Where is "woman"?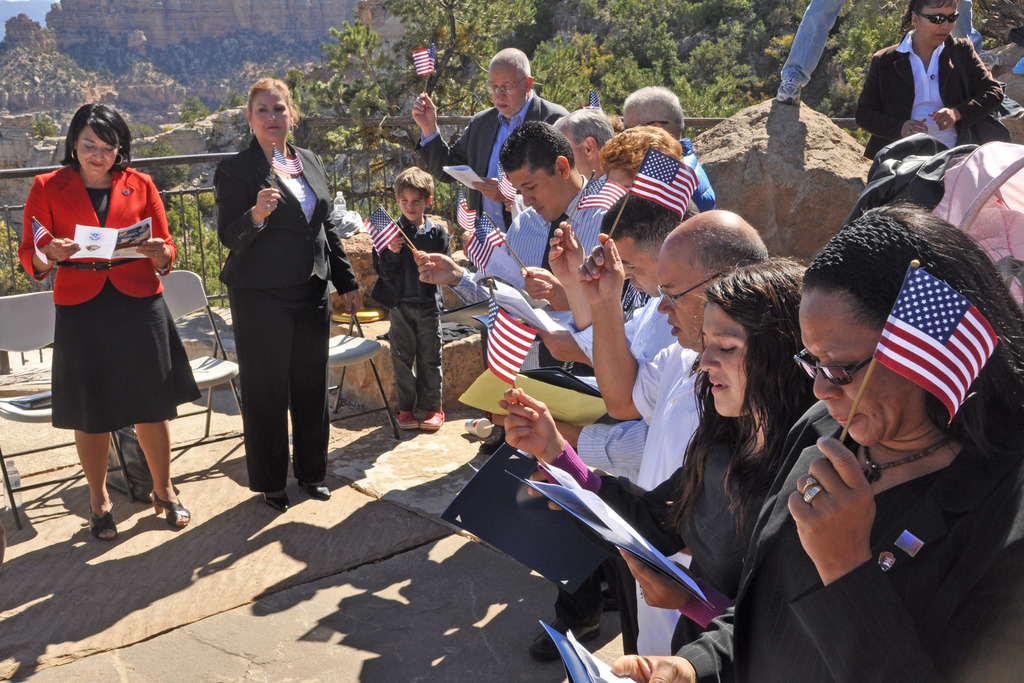
Rect(27, 116, 191, 509).
